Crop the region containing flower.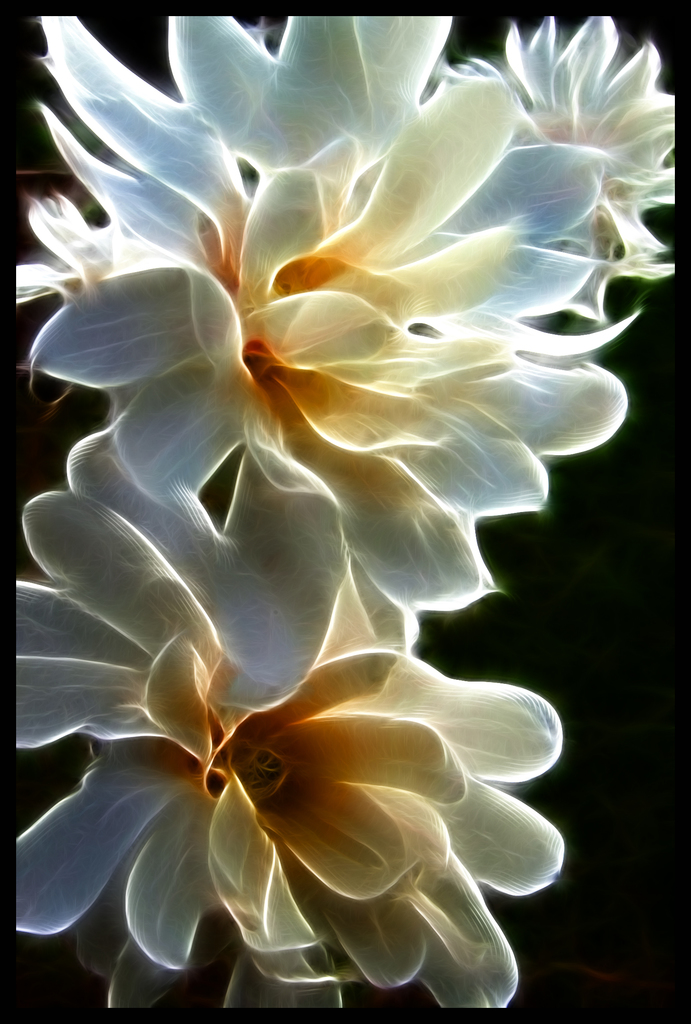
Crop region: (left=46, top=634, right=566, bottom=991).
